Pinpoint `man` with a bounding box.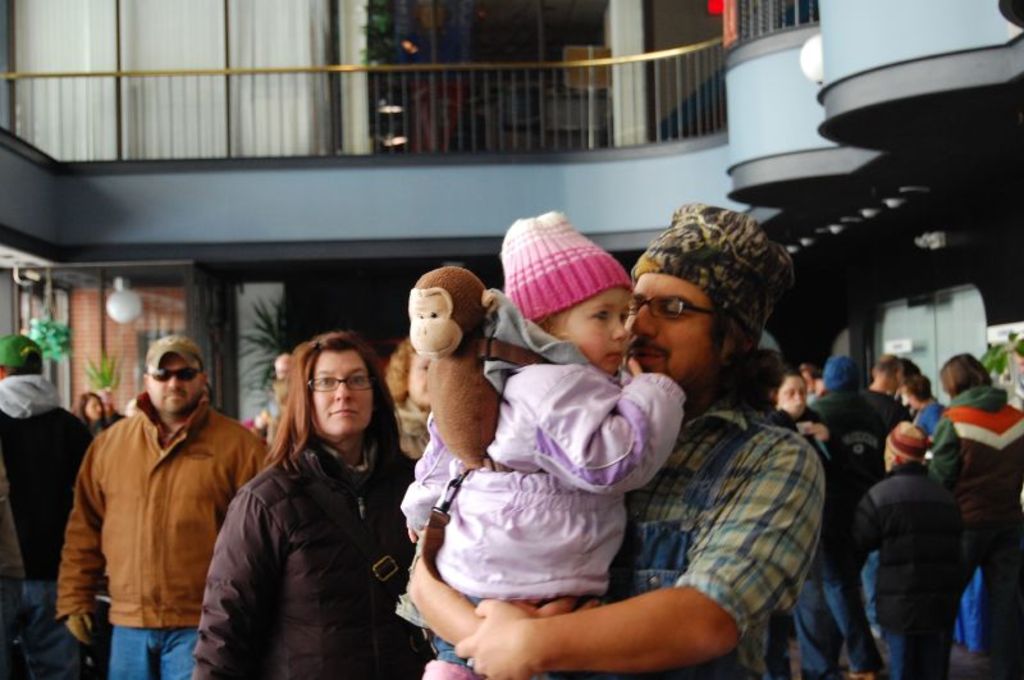
region(56, 327, 262, 667).
